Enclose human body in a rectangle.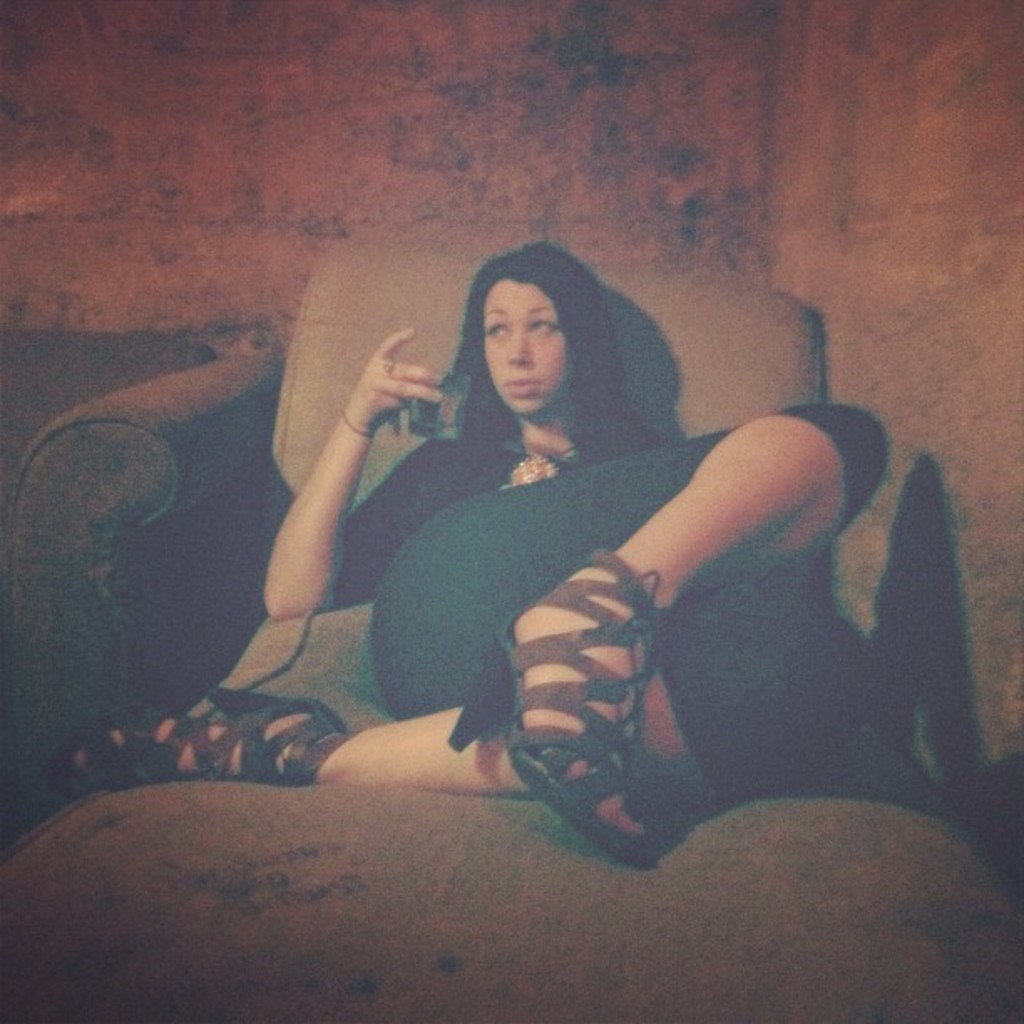
(x1=144, y1=234, x2=907, y2=915).
